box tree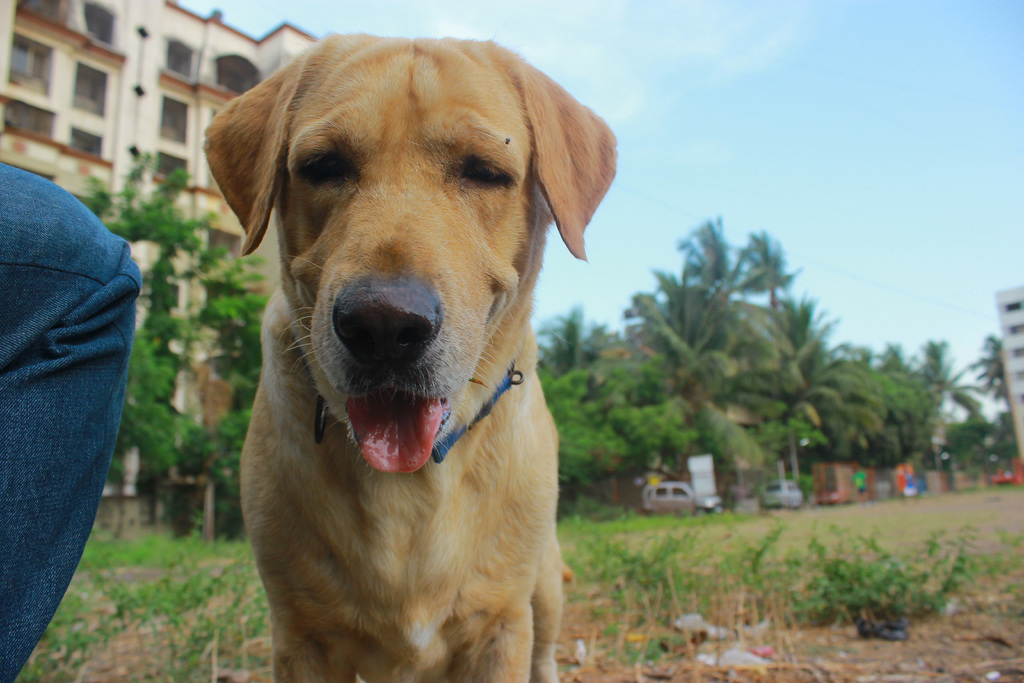
l=79, t=154, r=227, b=285
